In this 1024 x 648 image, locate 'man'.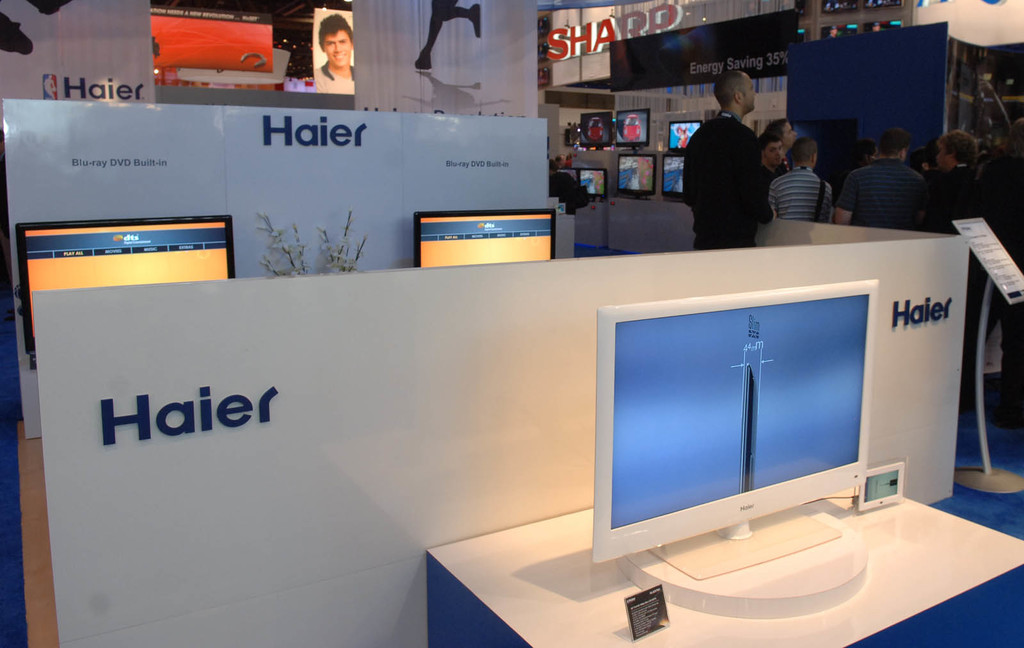
Bounding box: (x1=764, y1=116, x2=802, y2=150).
